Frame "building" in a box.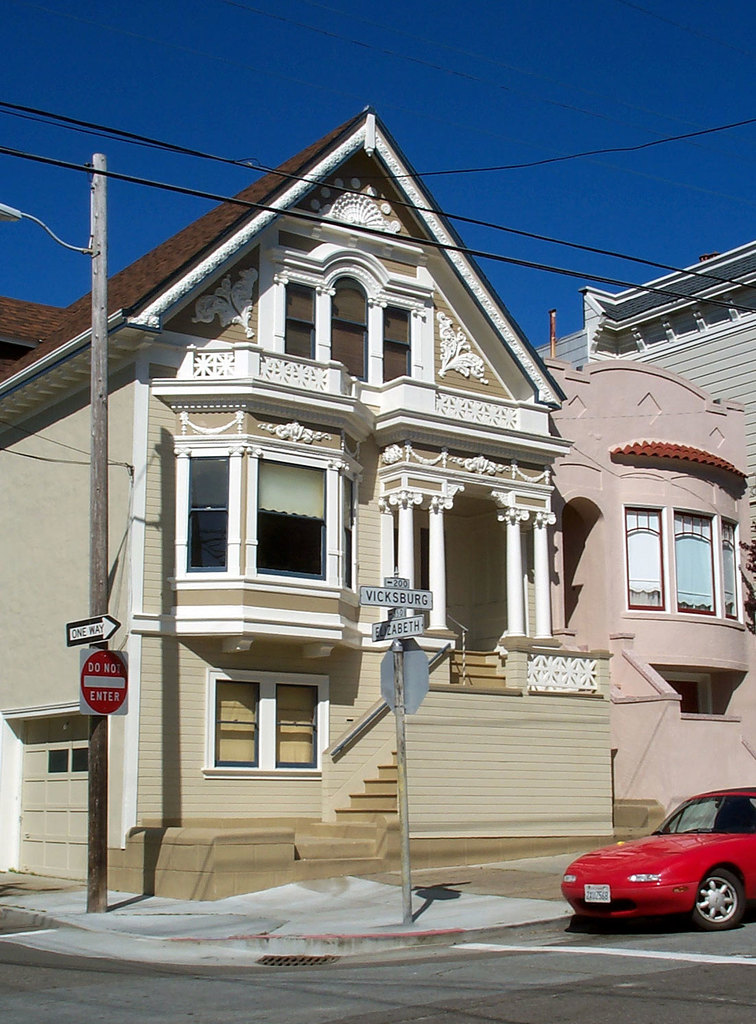
530/235/755/515.
